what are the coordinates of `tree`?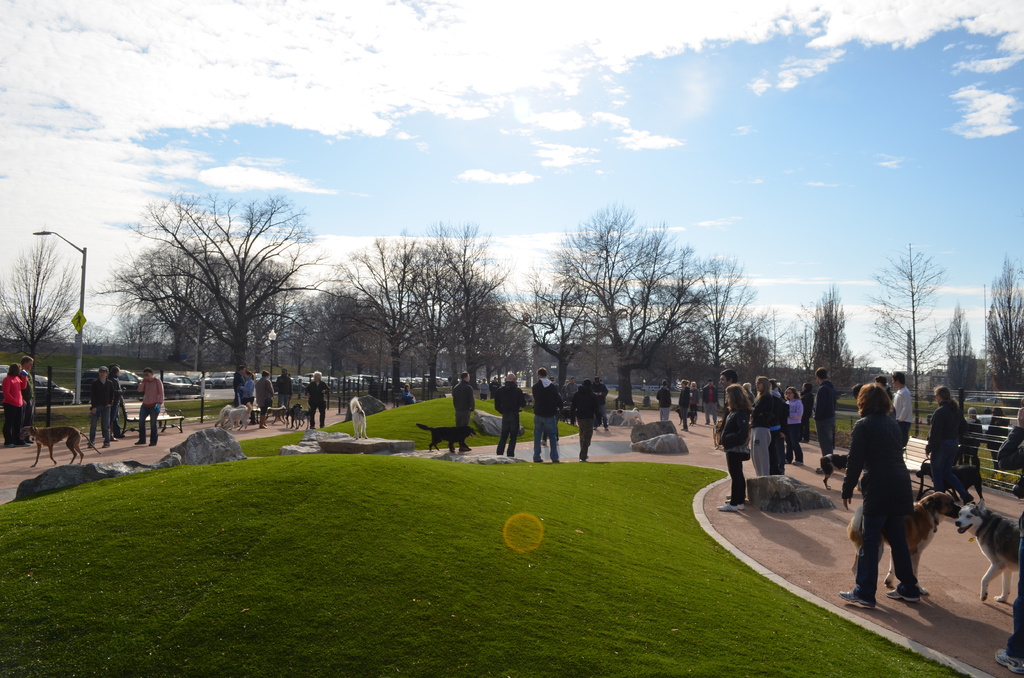
<box>813,293,859,401</box>.
